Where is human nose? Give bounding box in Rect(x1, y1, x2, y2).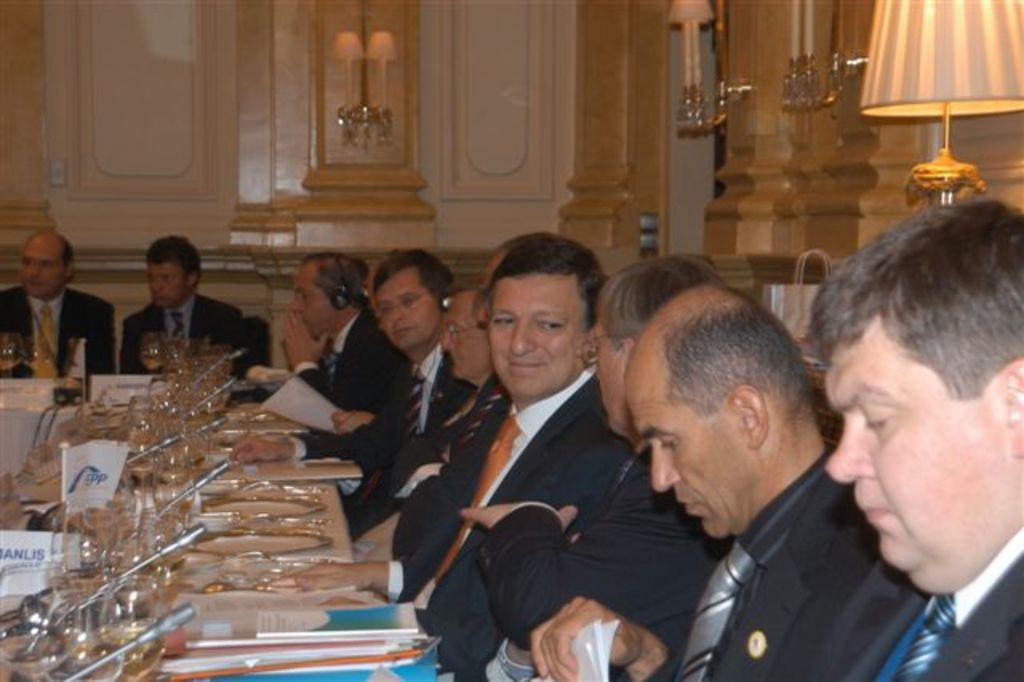
Rect(394, 306, 402, 319).
